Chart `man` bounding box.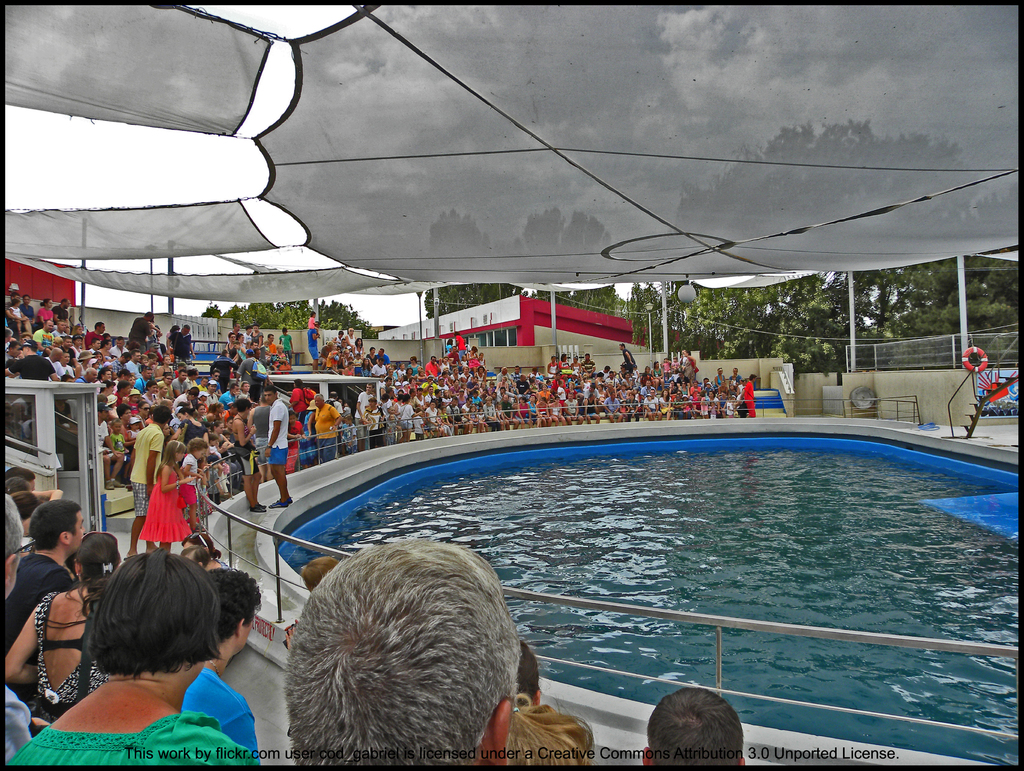
Charted: bbox=[585, 393, 601, 425].
